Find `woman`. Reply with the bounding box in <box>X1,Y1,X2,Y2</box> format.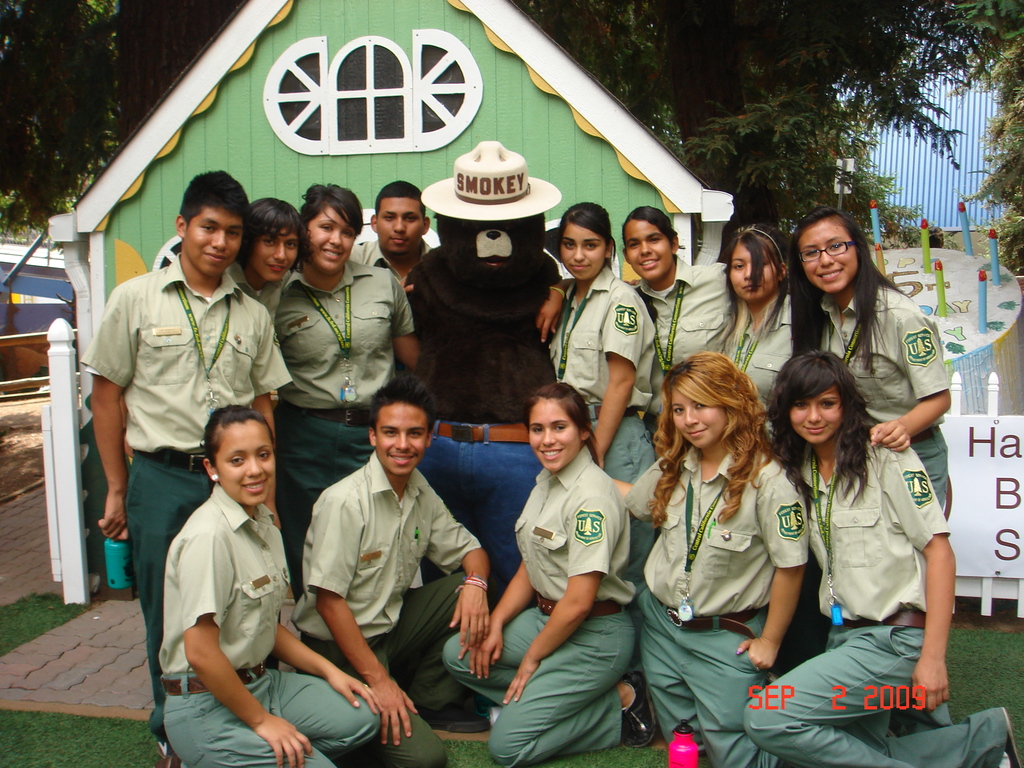
<box>272,186,440,572</box>.
